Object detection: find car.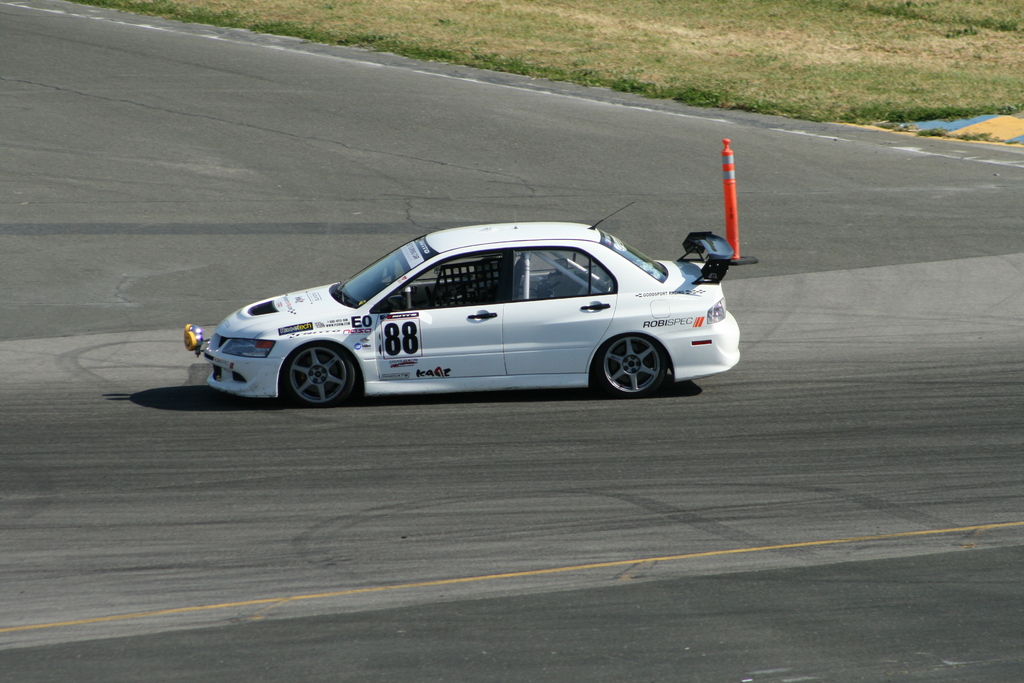
182:202:744:404.
